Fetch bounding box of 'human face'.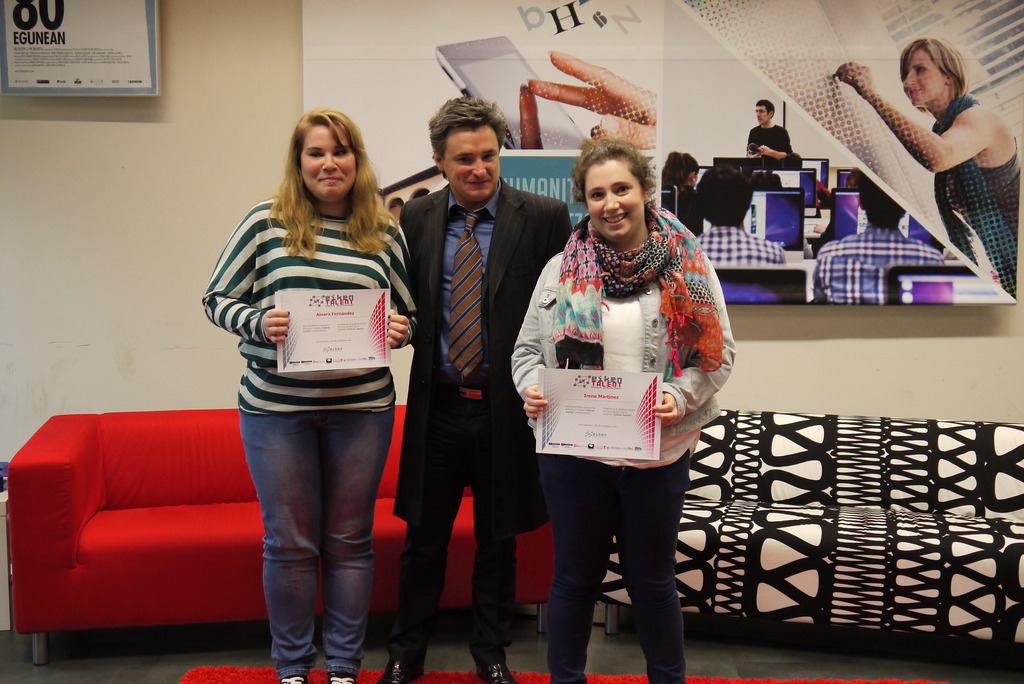
Bbox: BBox(440, 124, 497, 197).
